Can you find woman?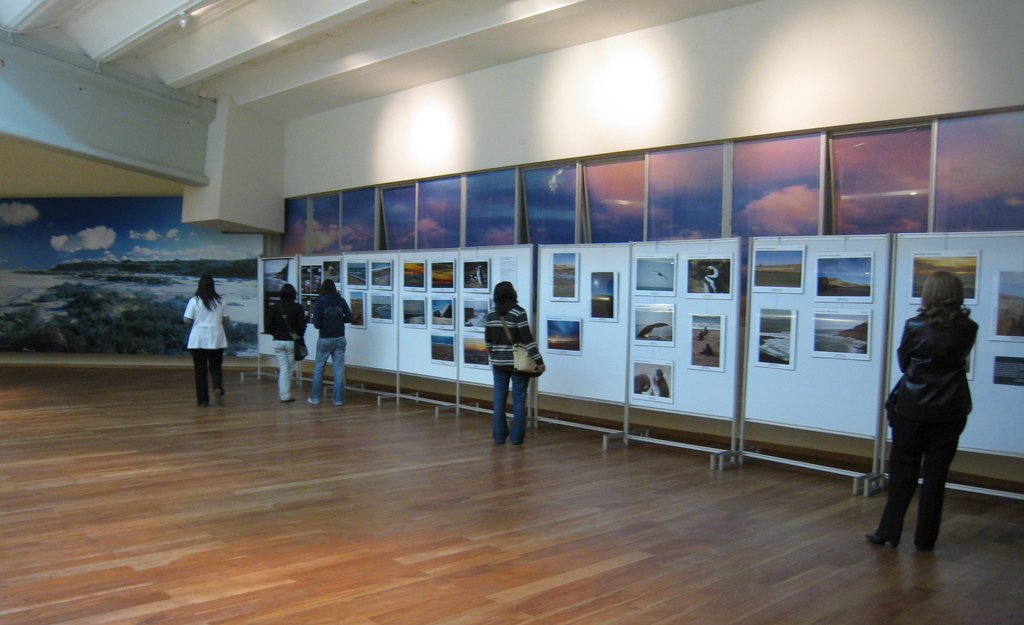
Yes, bounding box: [483,282,542,446].
